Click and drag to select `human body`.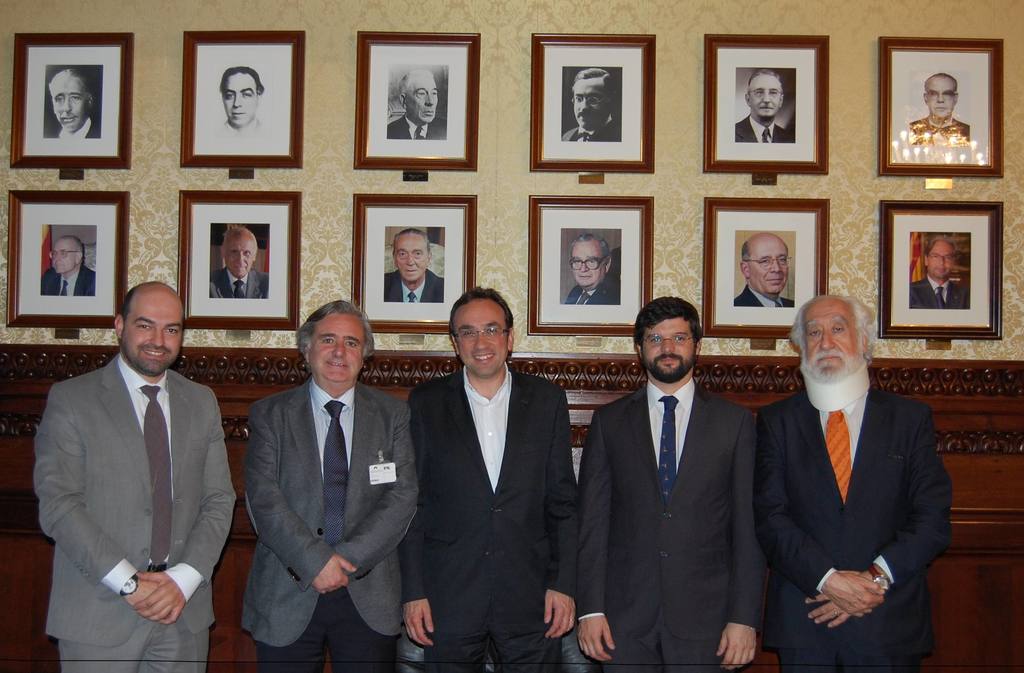
Selection: rect(901, 225, 971, 312).
